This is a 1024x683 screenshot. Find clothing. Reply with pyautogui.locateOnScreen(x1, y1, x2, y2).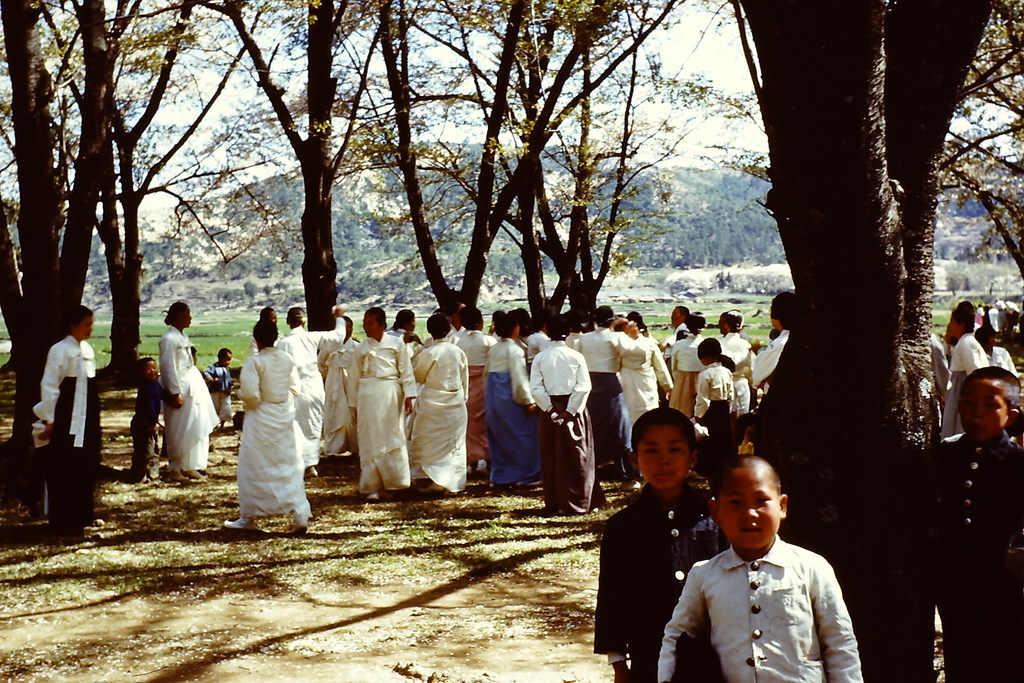
pyautogui.locateOnScreen(927, 441, 1009, 682).
